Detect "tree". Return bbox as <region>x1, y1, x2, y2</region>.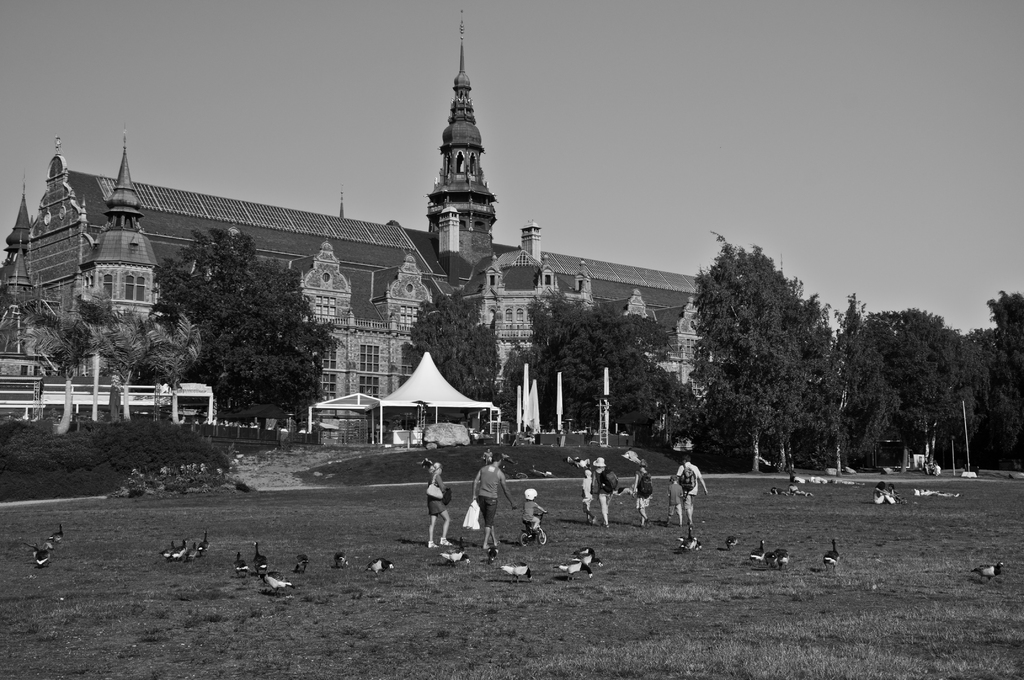
<region>10, 304, 95, 434</region>.
